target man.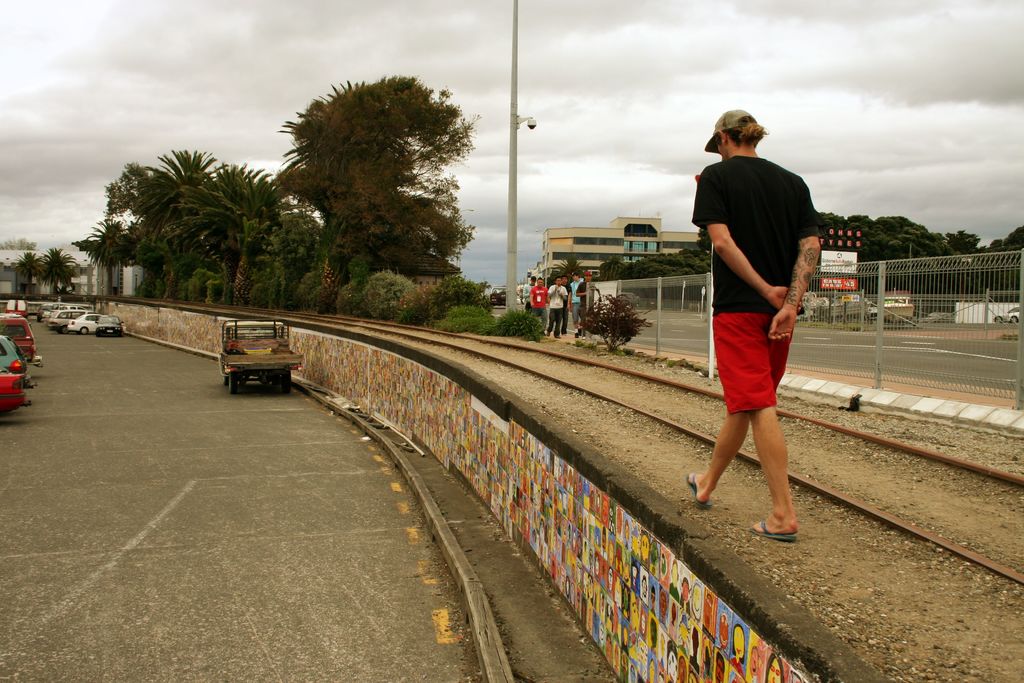
Target region: (693, 104, 828, 541).
